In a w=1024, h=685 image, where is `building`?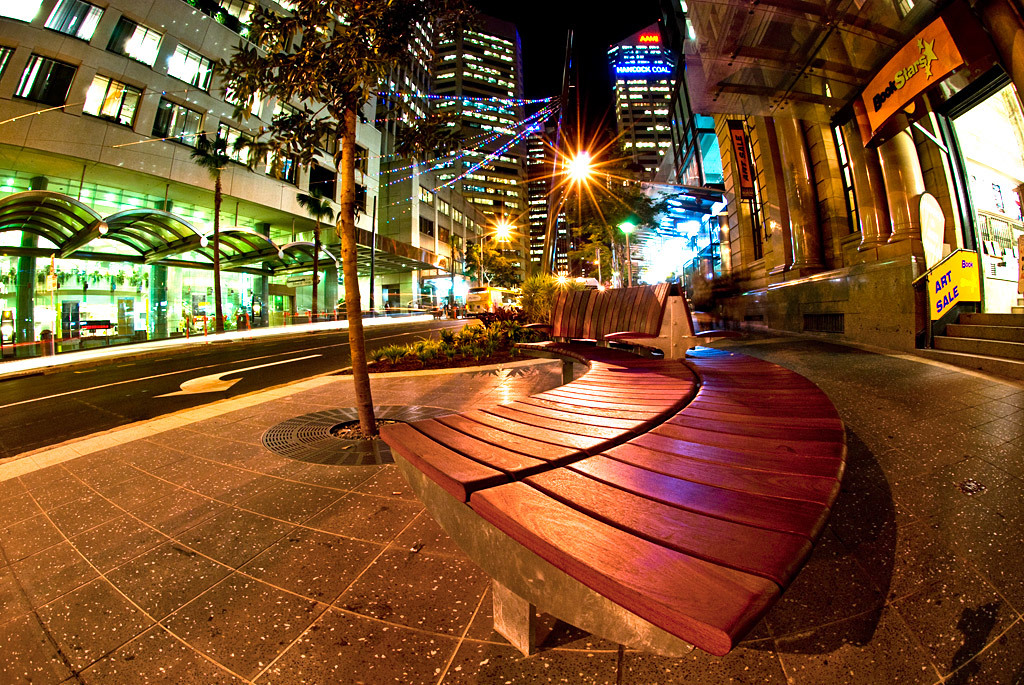
BBox(684, 0, 1023, 373).
